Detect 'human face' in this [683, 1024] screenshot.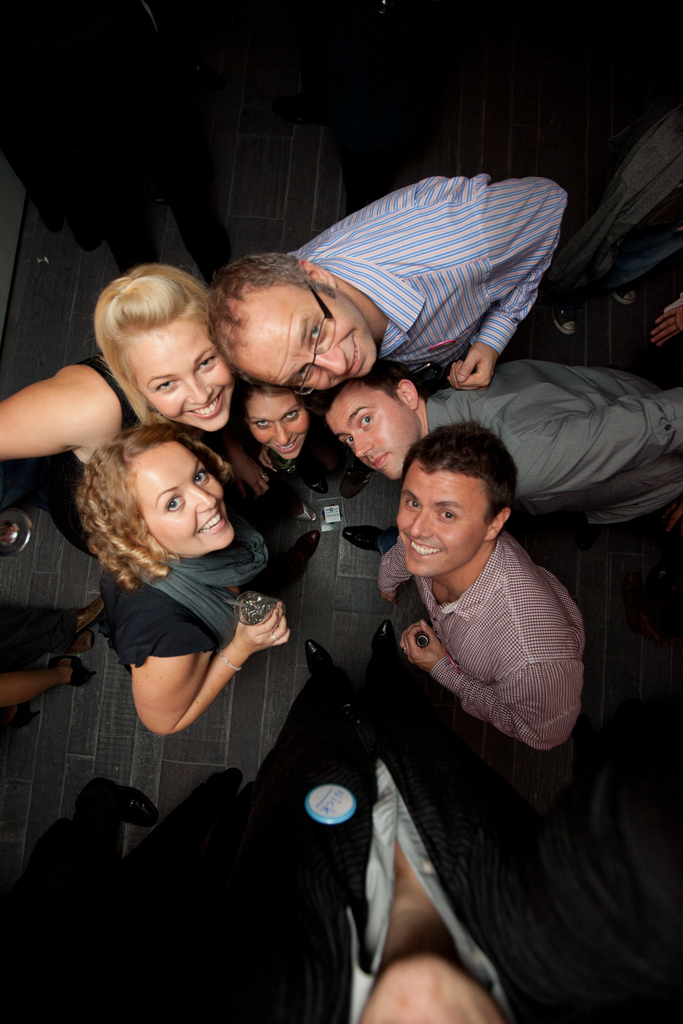
Detection: locate(136, 445, 231, 548).
